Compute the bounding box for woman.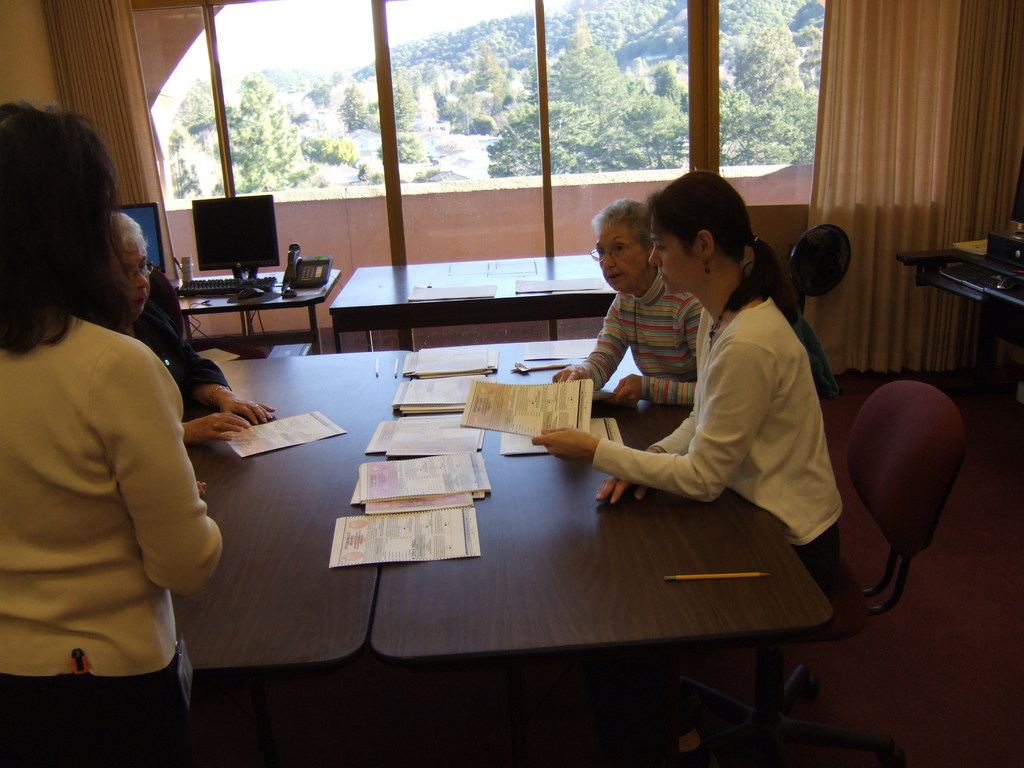
bbox(62, 210, 279, 447).
